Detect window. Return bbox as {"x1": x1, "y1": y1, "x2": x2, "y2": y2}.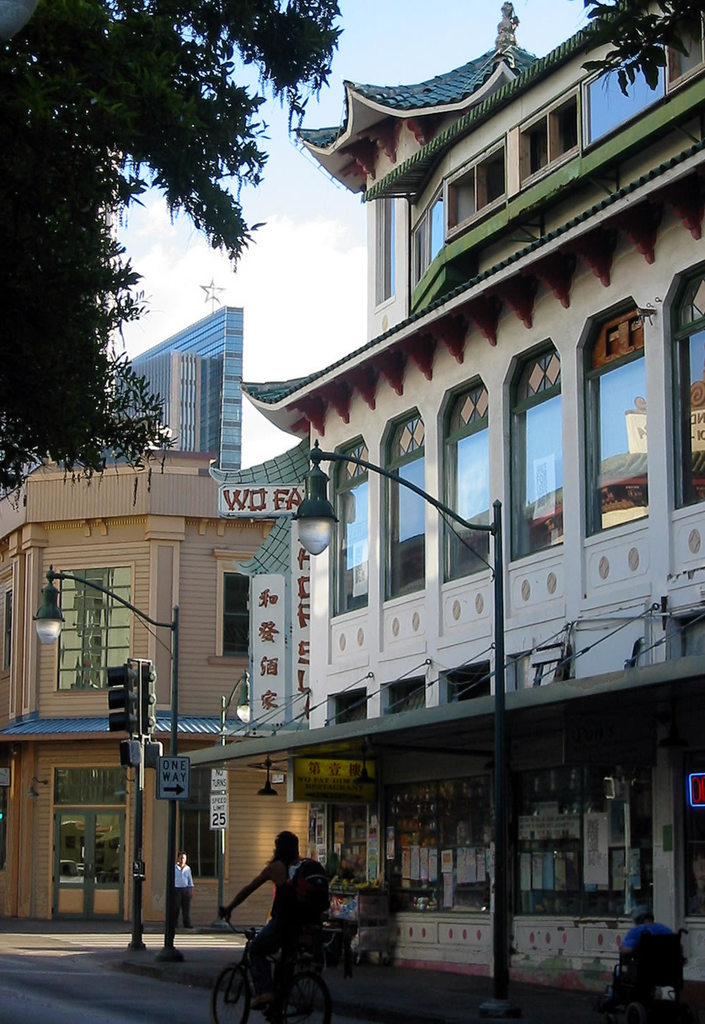
{"x1": 381, "y1": 197, "x2": 396, "y2": 305}.
